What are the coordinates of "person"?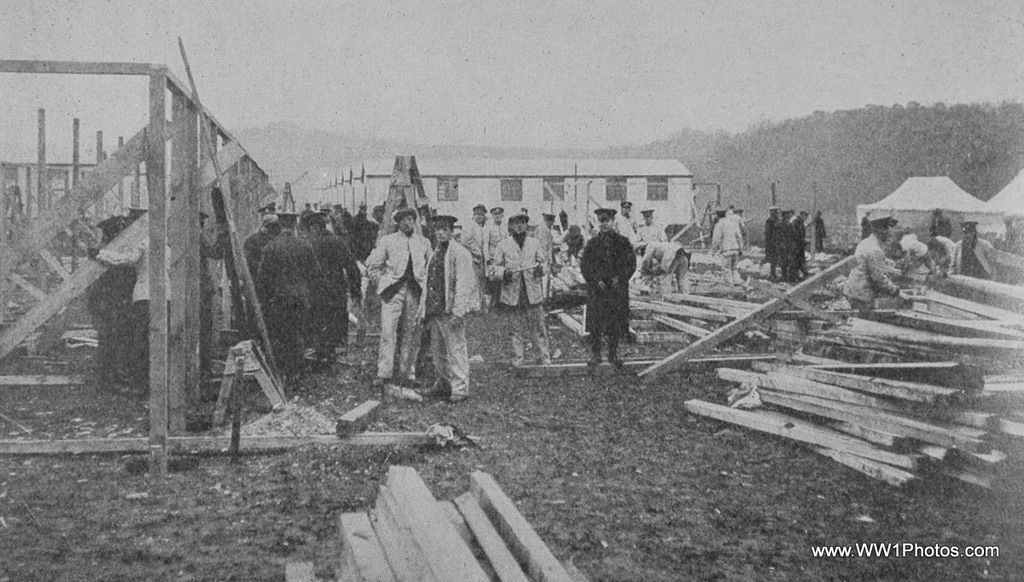
bbox=(79, 207, 177, 384).
